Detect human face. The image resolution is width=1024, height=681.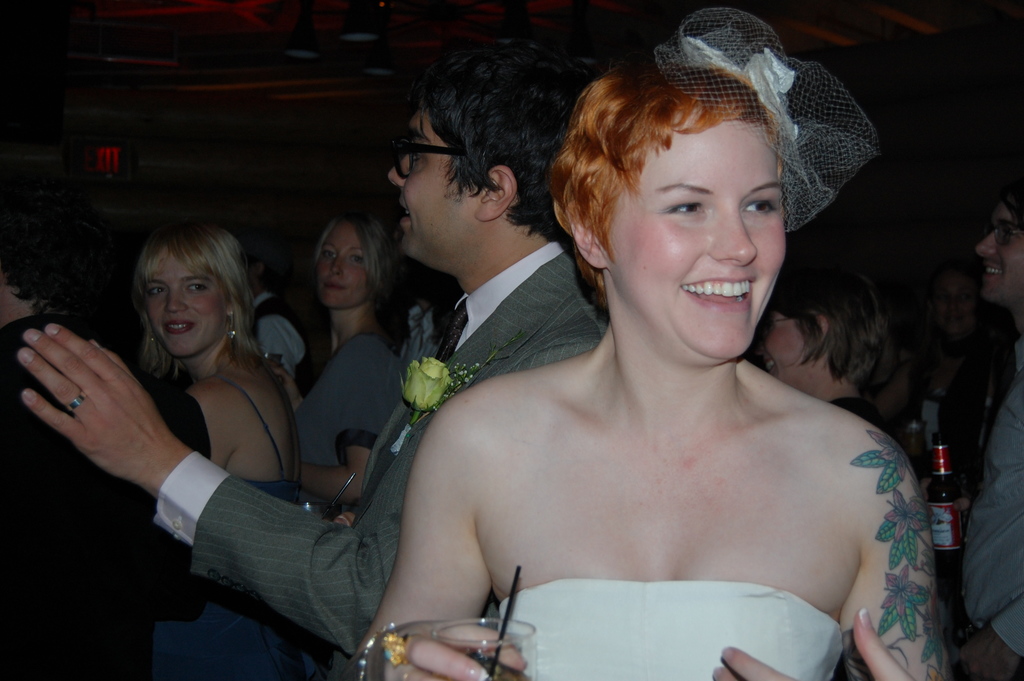
<box>140,252,242,359</box>.
